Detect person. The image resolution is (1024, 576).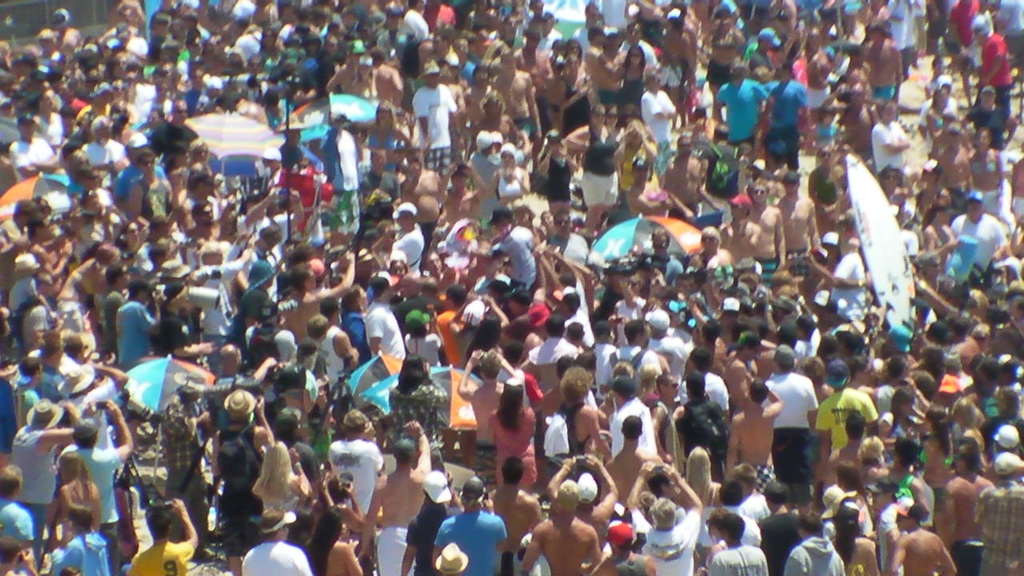
l=882, t=498, r=960, b=572.
